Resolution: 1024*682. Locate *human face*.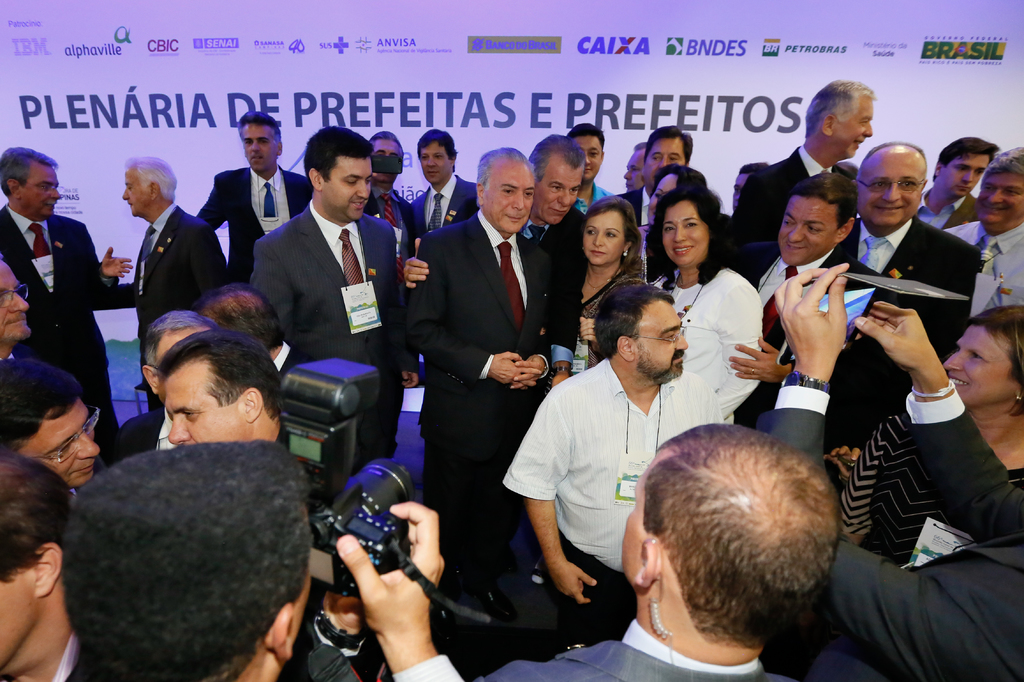
pyautogui.locateOnScreen(534, 151, 584, 226).
